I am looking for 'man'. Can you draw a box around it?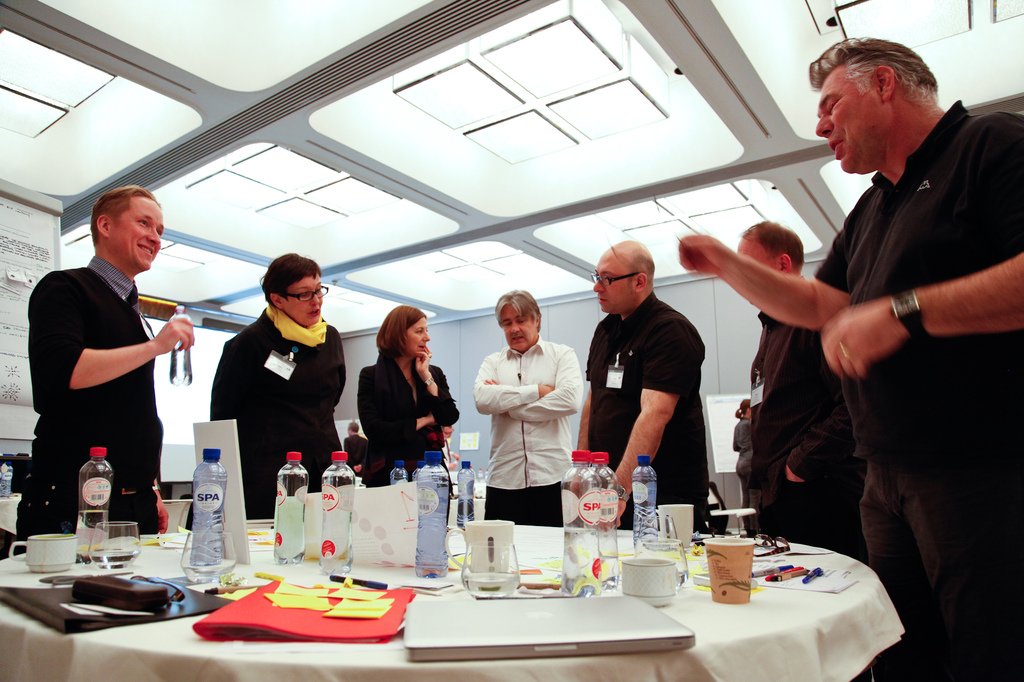
Sure, the bounding box is [474, 292, 577, 528].
